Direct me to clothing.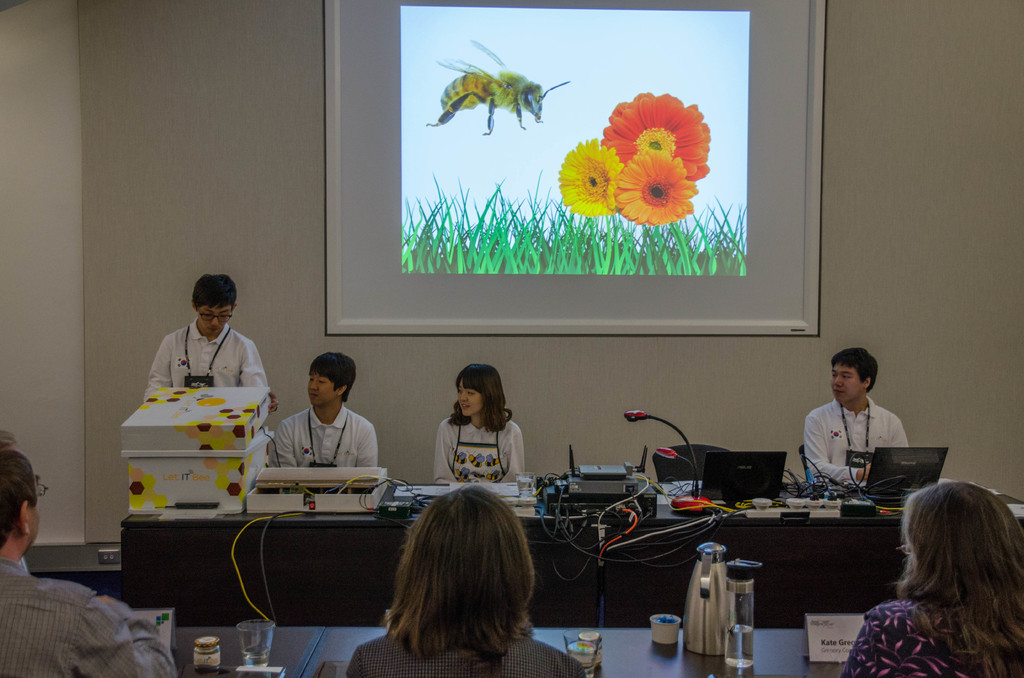
Direction: [x1=340, y1=629, x2=588, y2=677].
